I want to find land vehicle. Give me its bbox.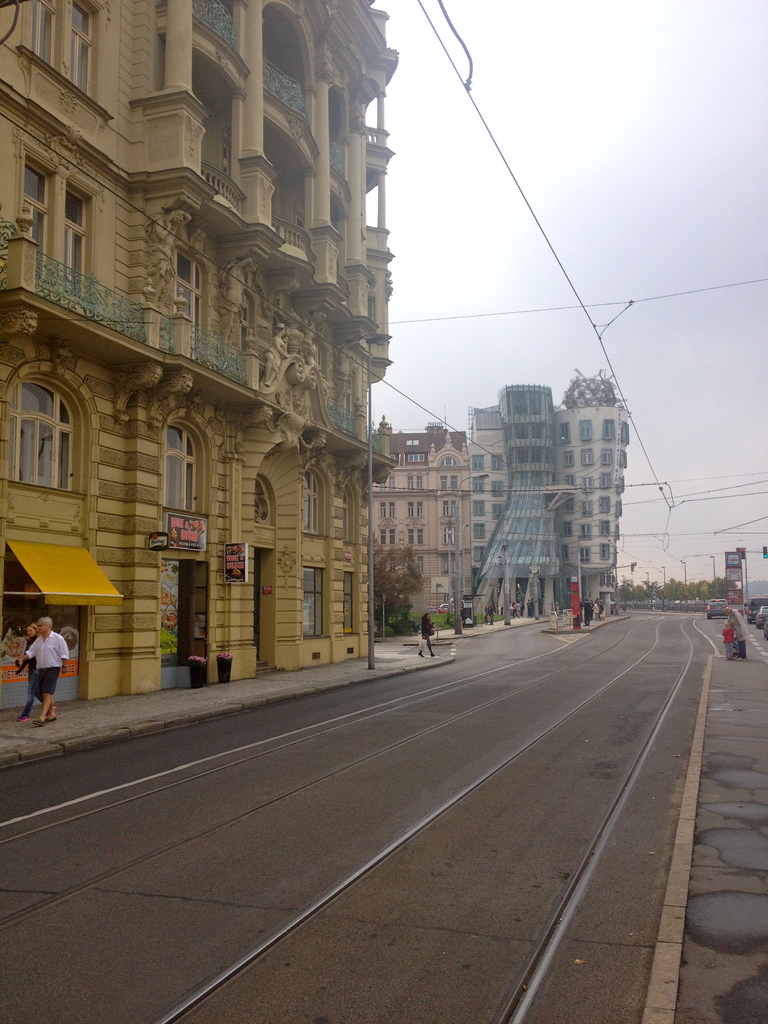
bbox=(704, 592, 733, 625).
